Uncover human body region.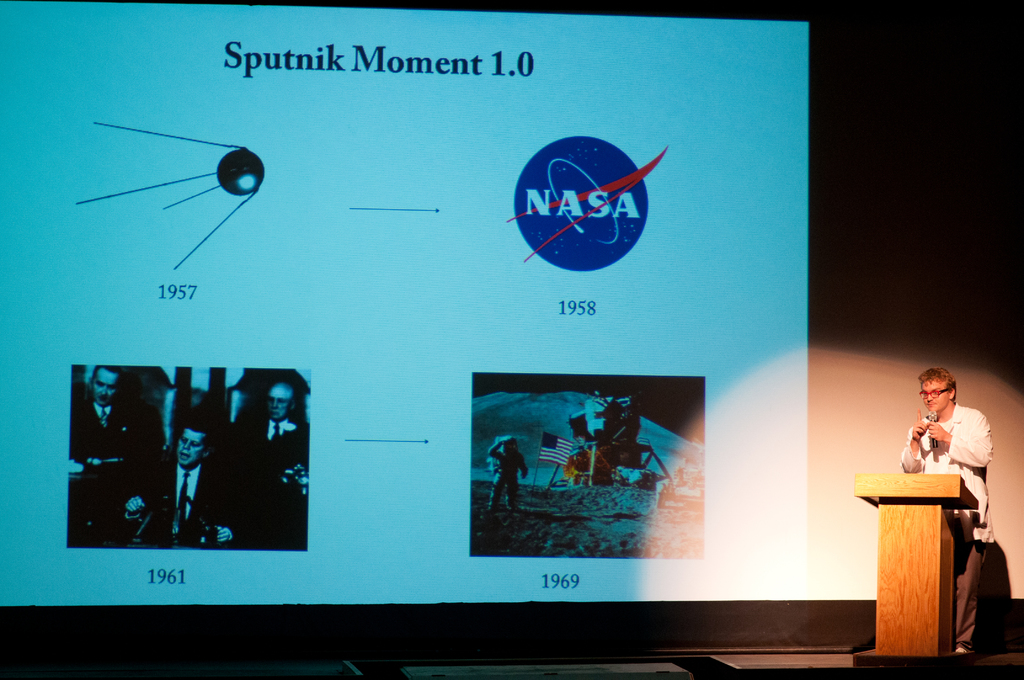
Uncovered: 902/362/993/654.
